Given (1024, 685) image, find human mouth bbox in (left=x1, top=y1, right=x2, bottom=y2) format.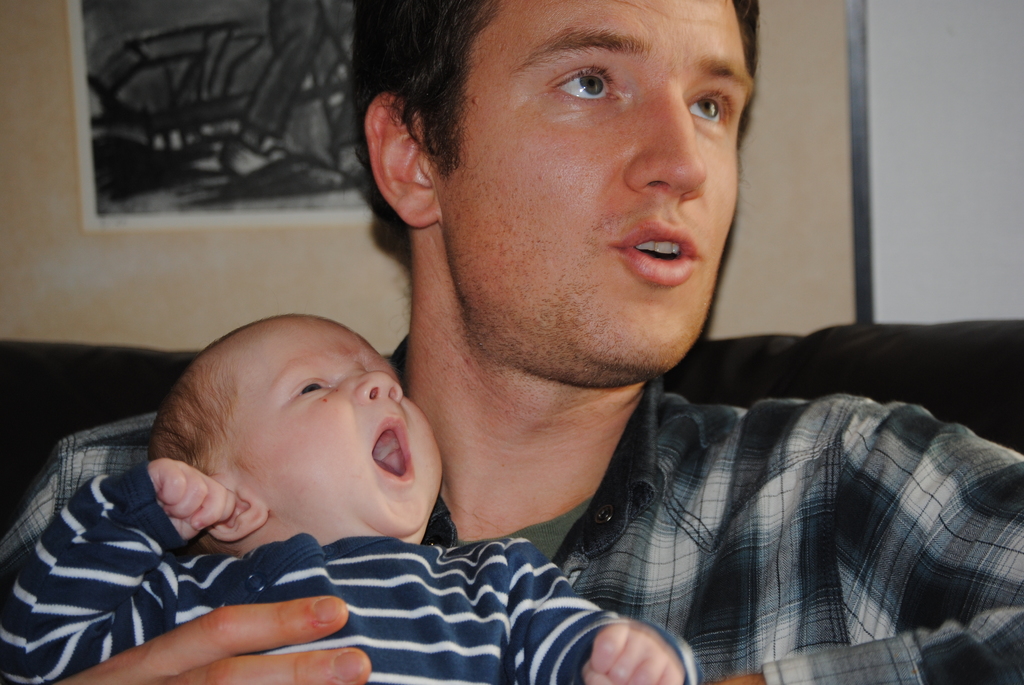
(left=611, top=221, right=700, bottom=286).
